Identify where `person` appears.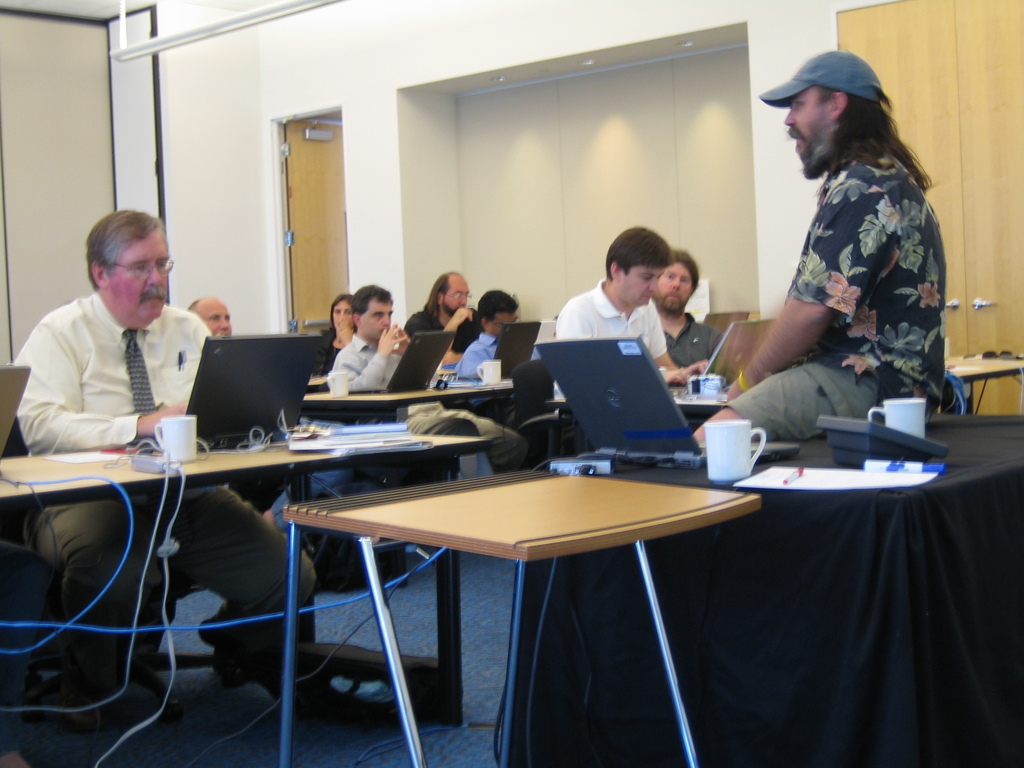
Appears at bbox=(11, 212, 308, 721).
